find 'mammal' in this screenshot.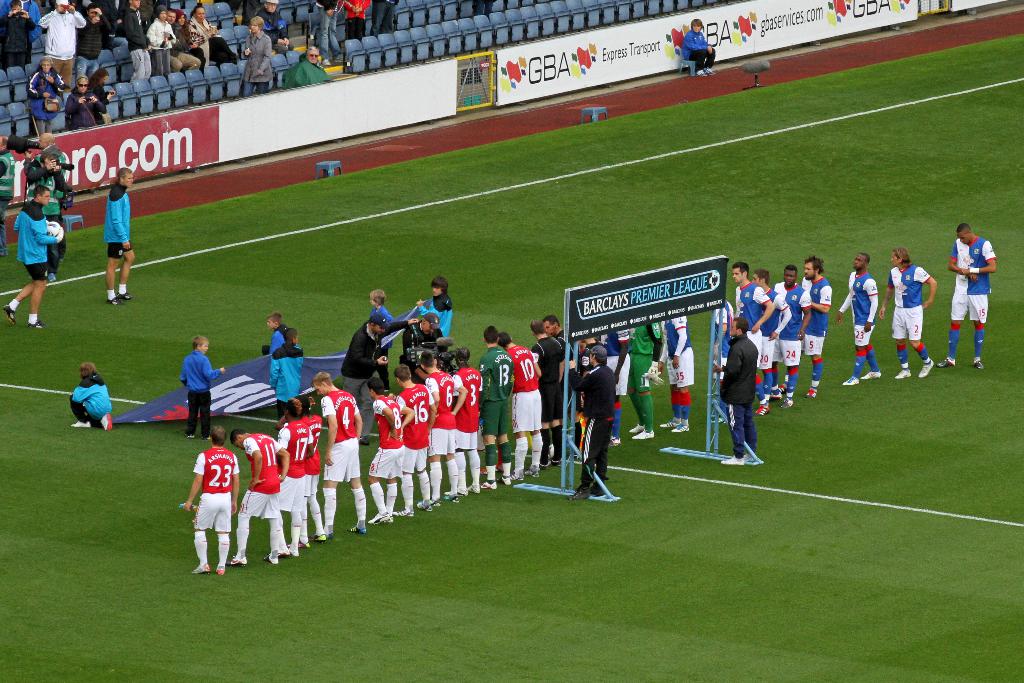
The bounding box for 'mammal' is detection(0, 135, 19, 240).
